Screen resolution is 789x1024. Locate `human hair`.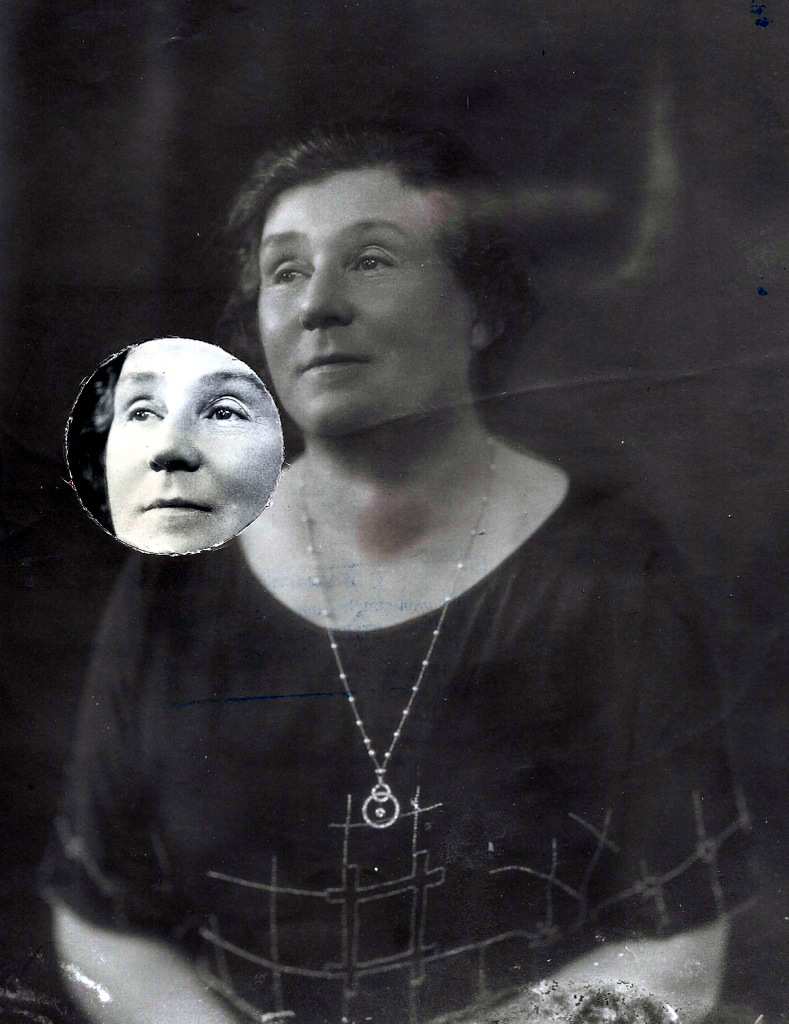
[left=218, top=119, right=546, bottom=385].
